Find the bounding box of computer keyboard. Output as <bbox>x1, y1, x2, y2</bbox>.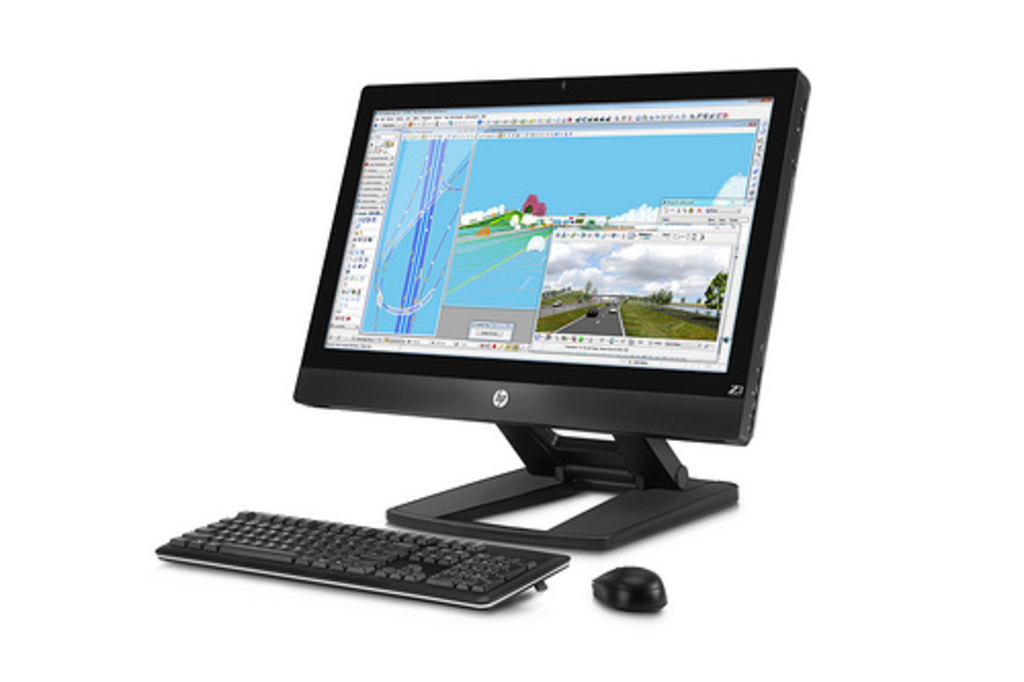
<bbox>152, 506, 571, 612</bbox>.
